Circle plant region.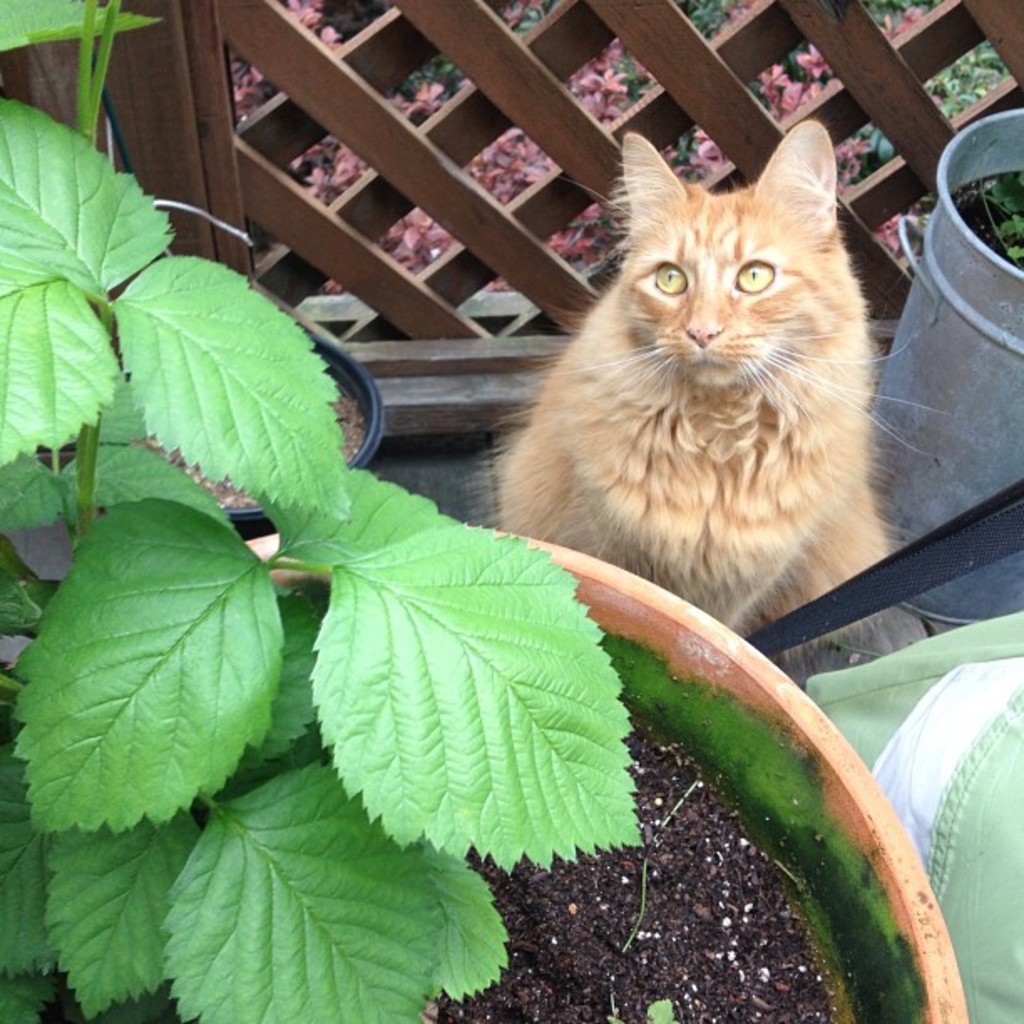
Region: box=[0, 0, 648, 1022].
